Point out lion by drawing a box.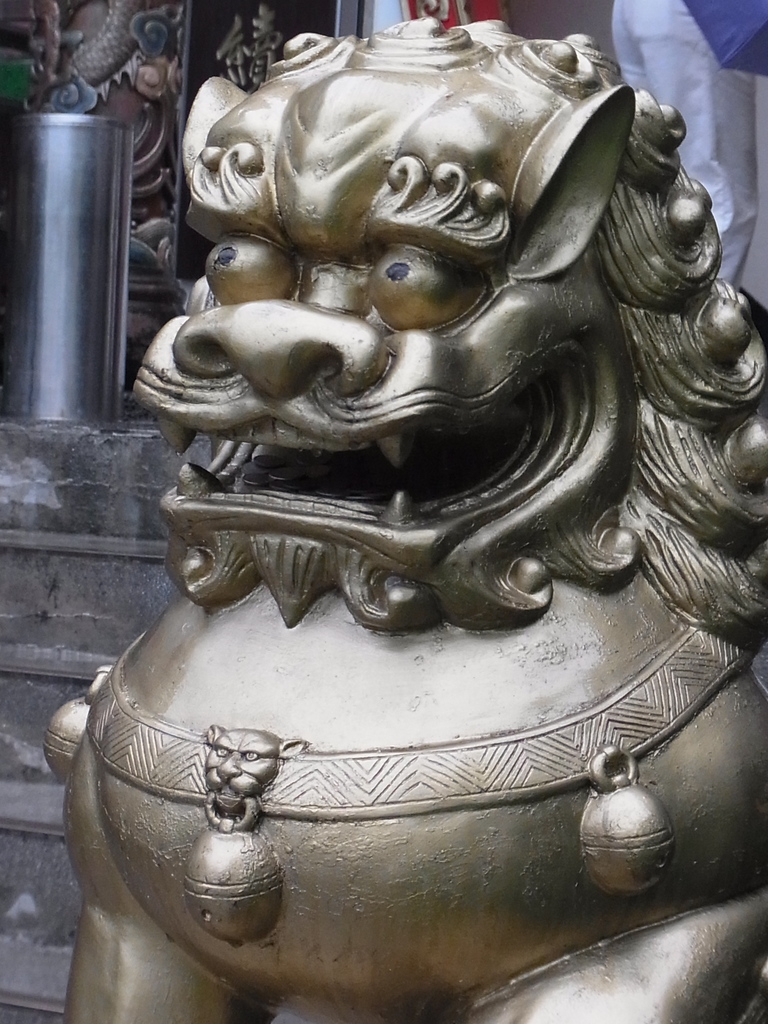
[45,15,767,1023].
